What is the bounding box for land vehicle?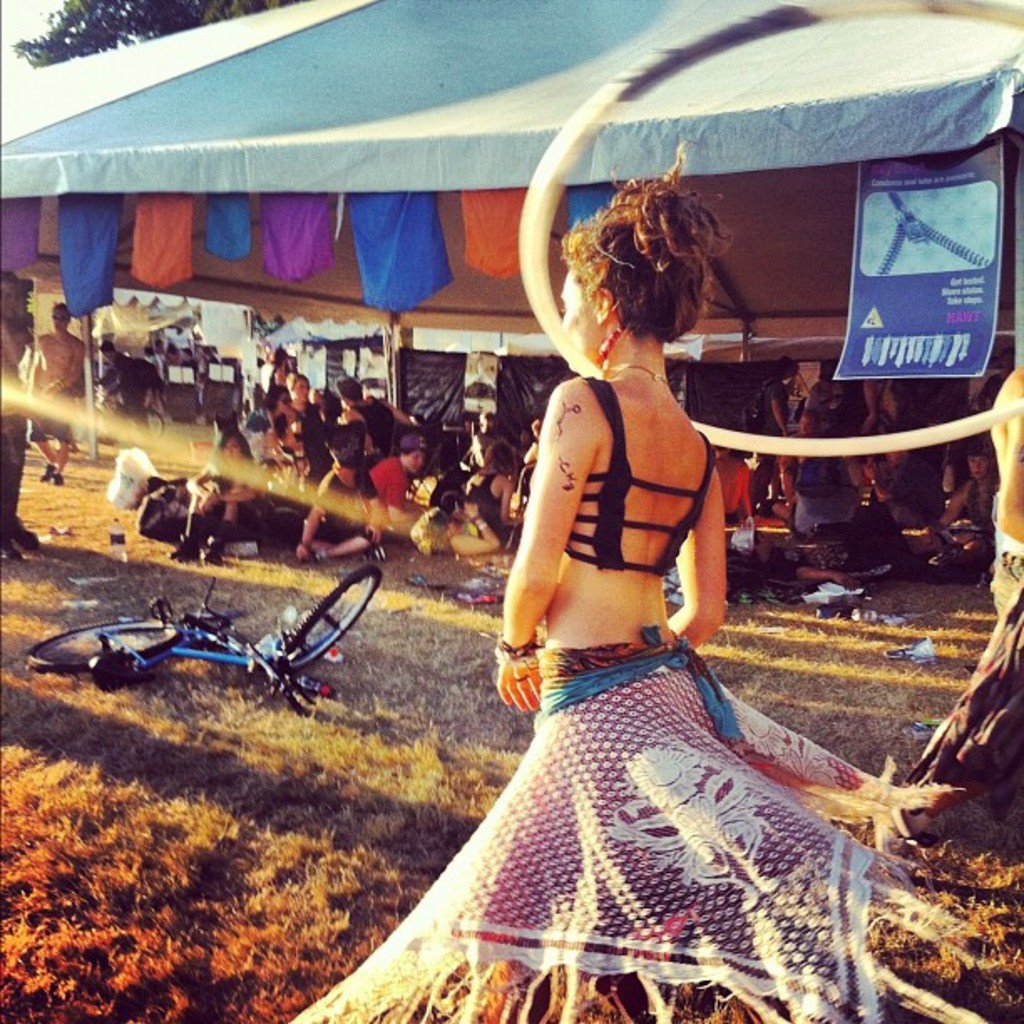
box(70, 582, 403, 726).
